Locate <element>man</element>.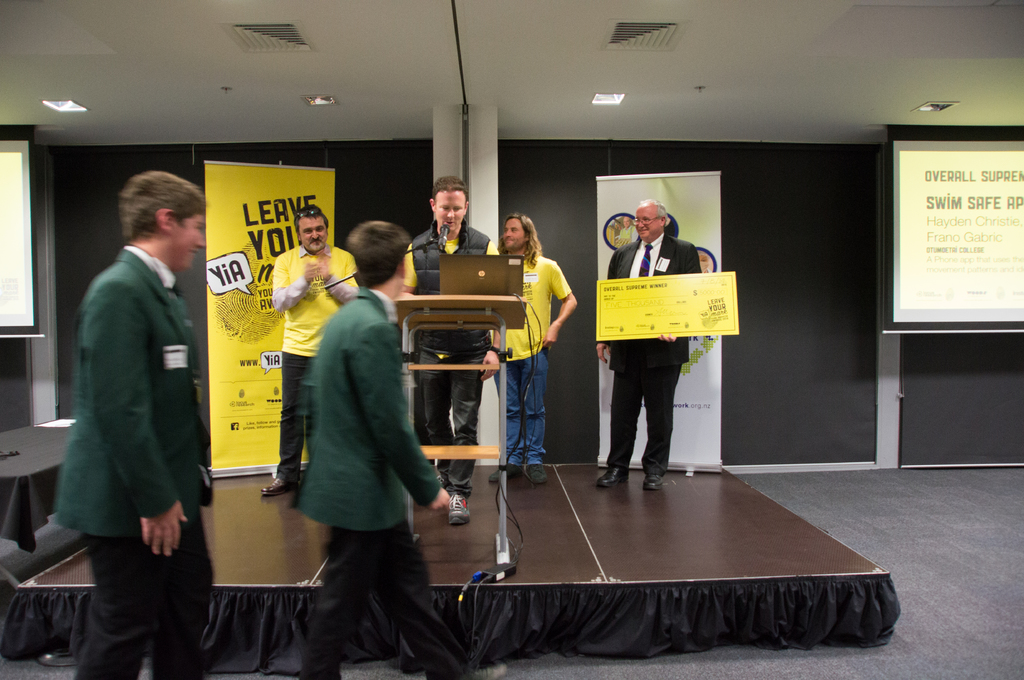
Bounding box: x1=399 y1=176 x2=502 y2=521.
